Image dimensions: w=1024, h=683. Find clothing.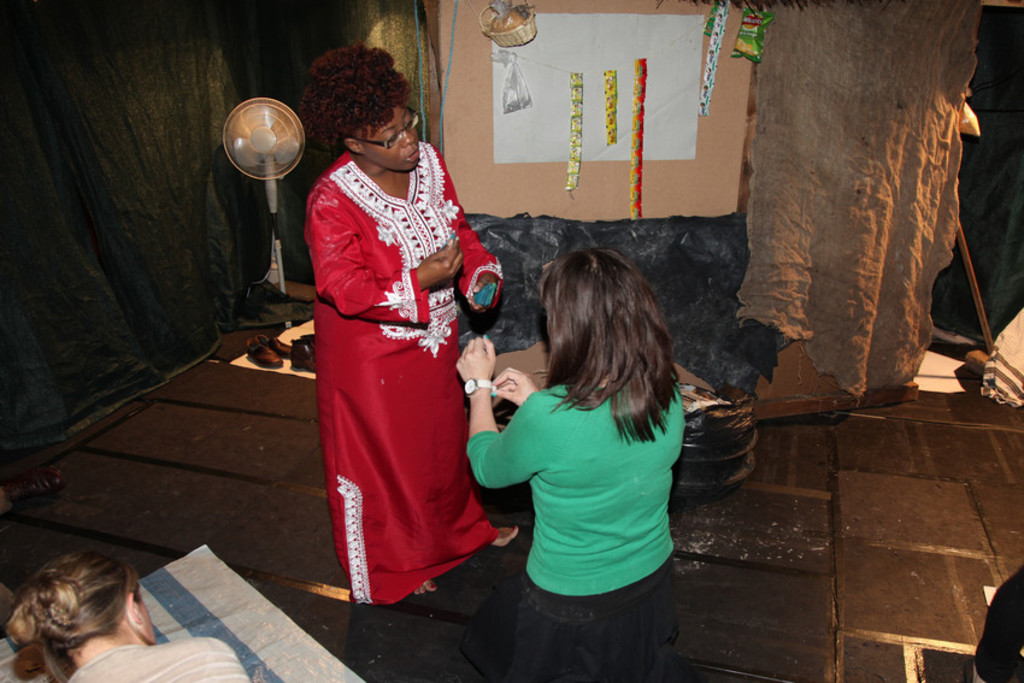
<region>52, 635, 251, 682</region>.
